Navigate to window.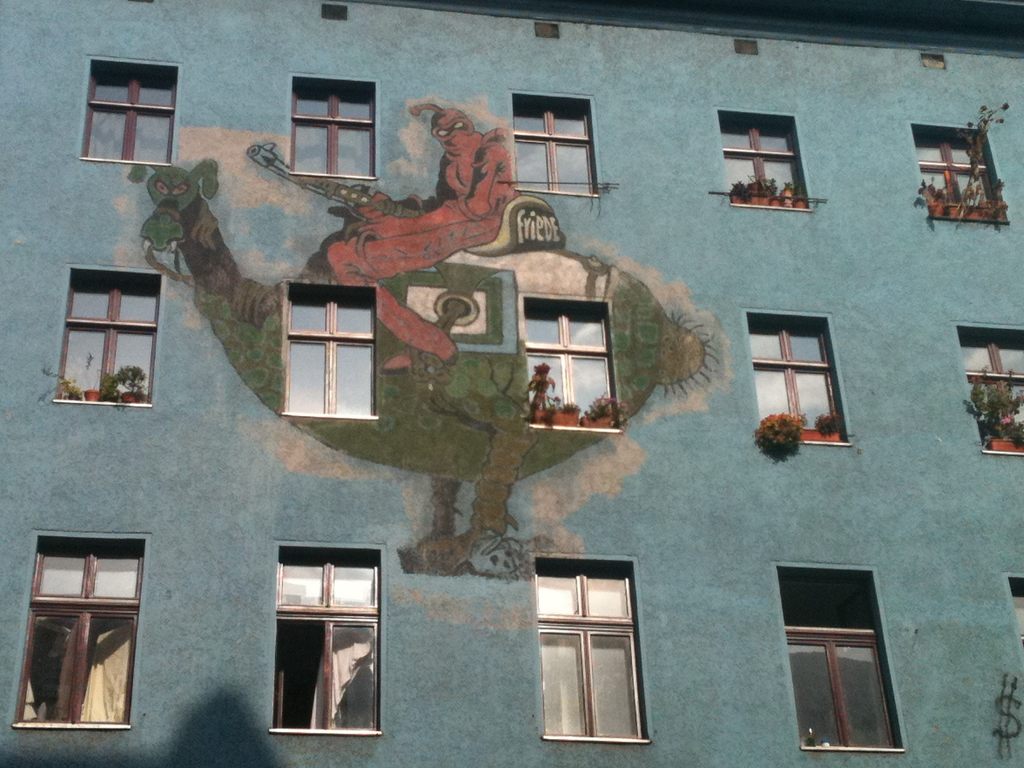
Navigation target: x1=526, y1=296, x2=607, y2=430.
